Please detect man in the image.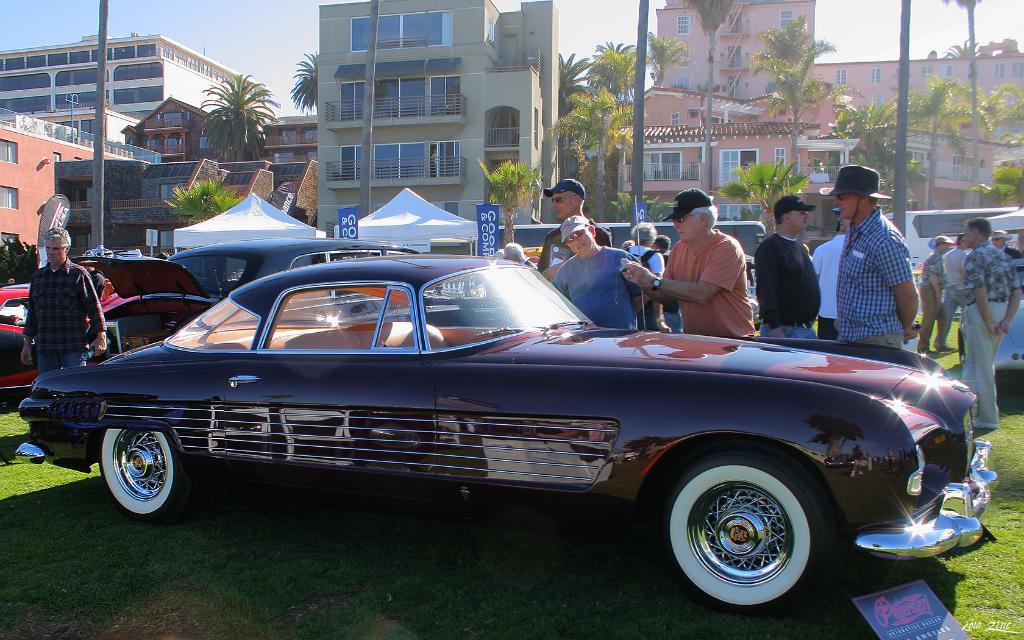
538:177:615:280.
